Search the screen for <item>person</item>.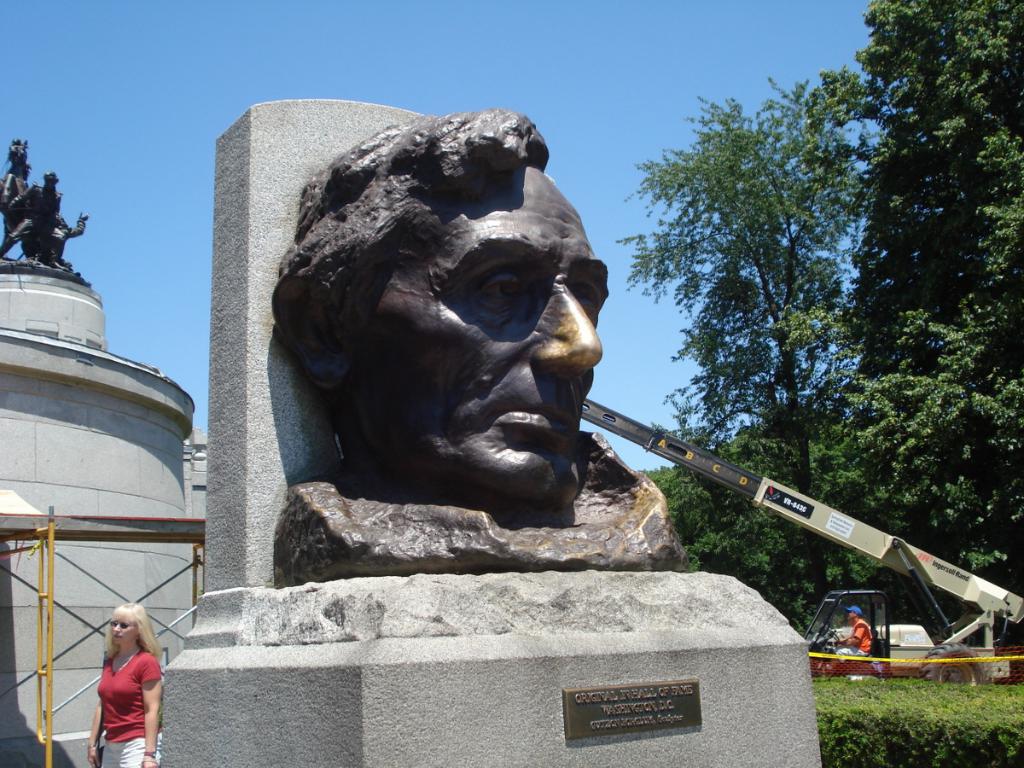
Found at [left=268, top=104, right=690, bottom=588].
